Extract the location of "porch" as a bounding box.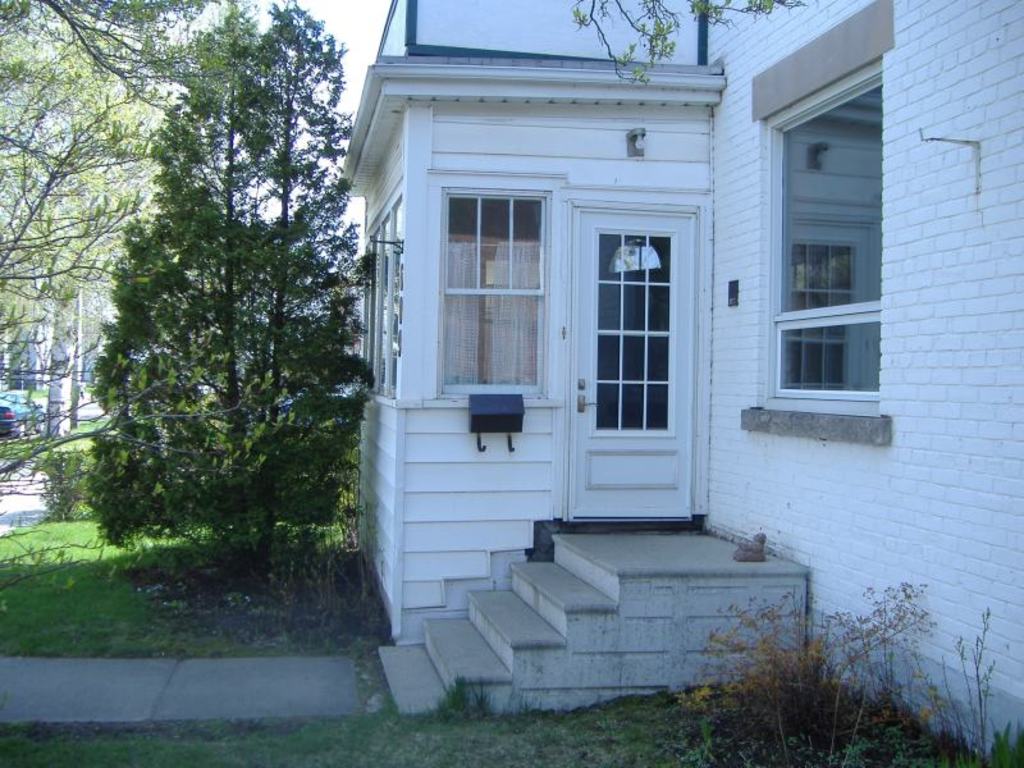
375:511:805:739.
